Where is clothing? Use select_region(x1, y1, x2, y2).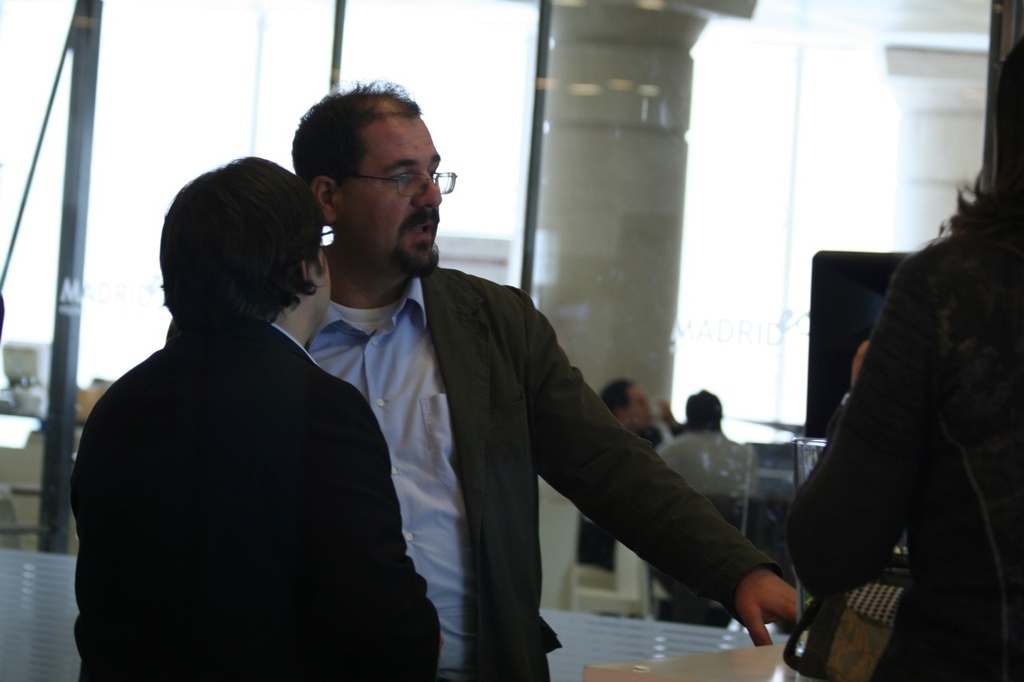
select_region(295, 265, 781, 681).
